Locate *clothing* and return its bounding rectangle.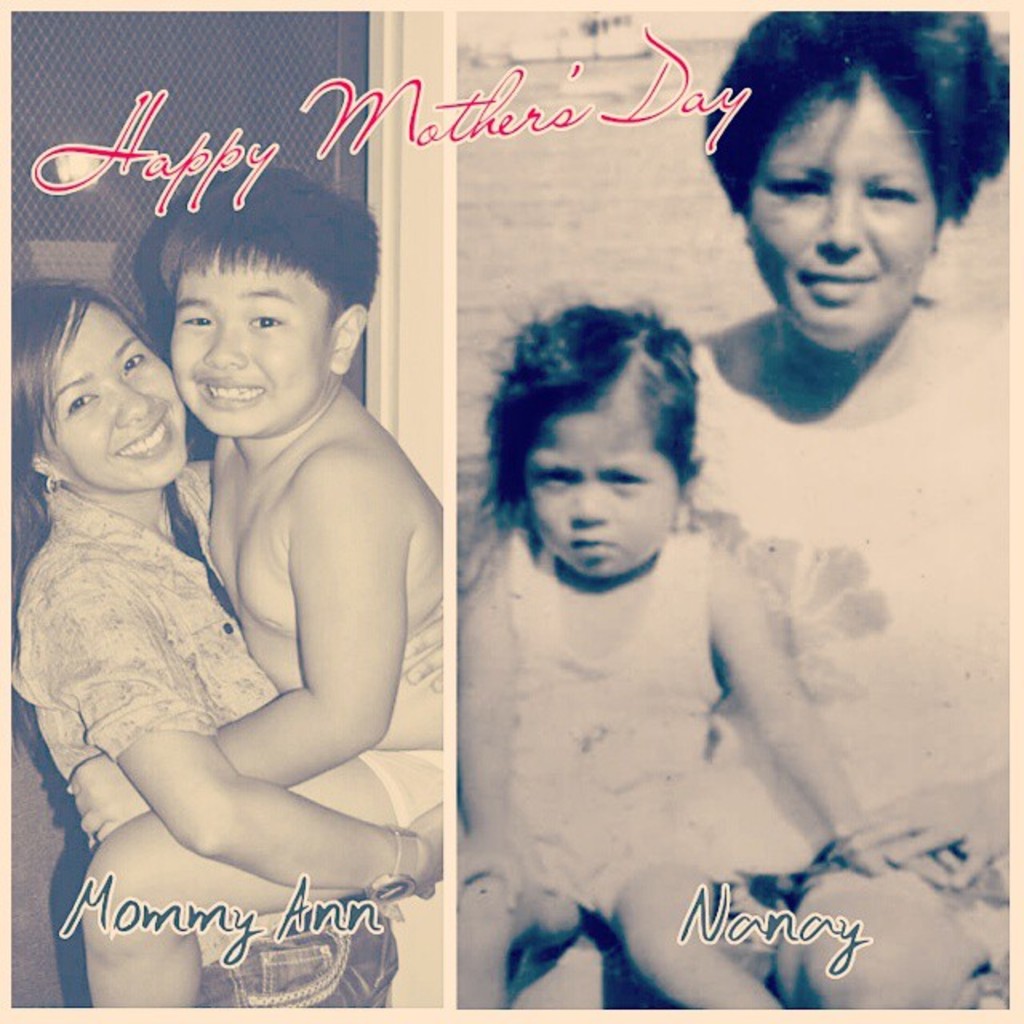
locate(670, 301, 1010, 1005).
